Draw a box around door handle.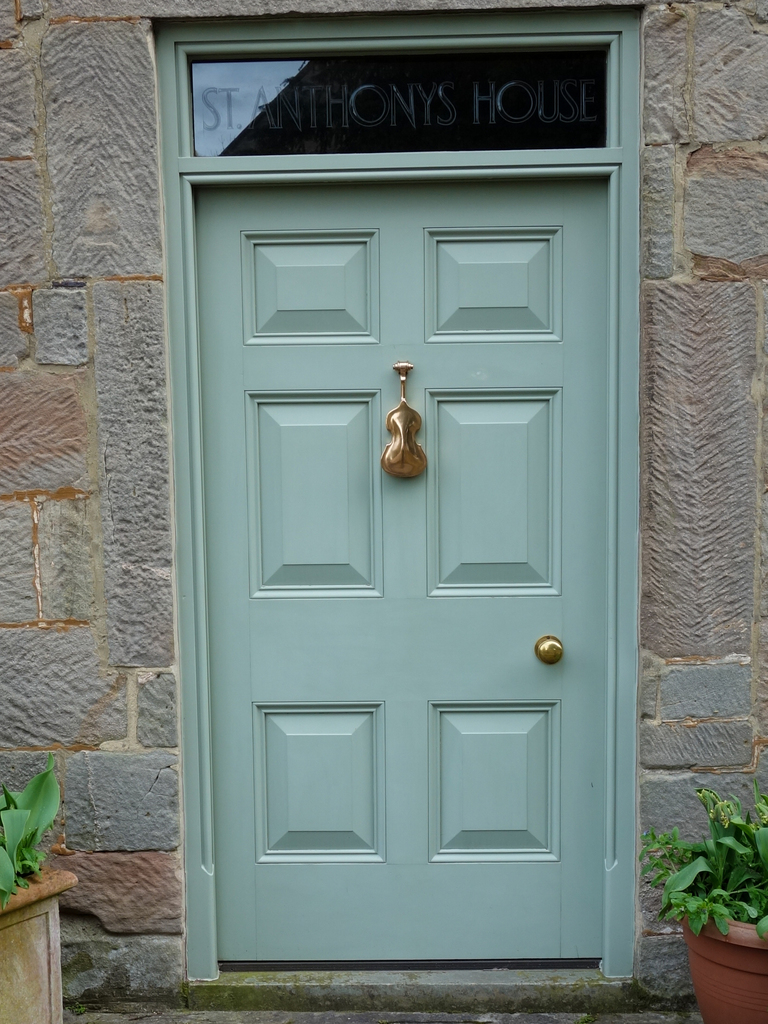
(380,361,429,479).
